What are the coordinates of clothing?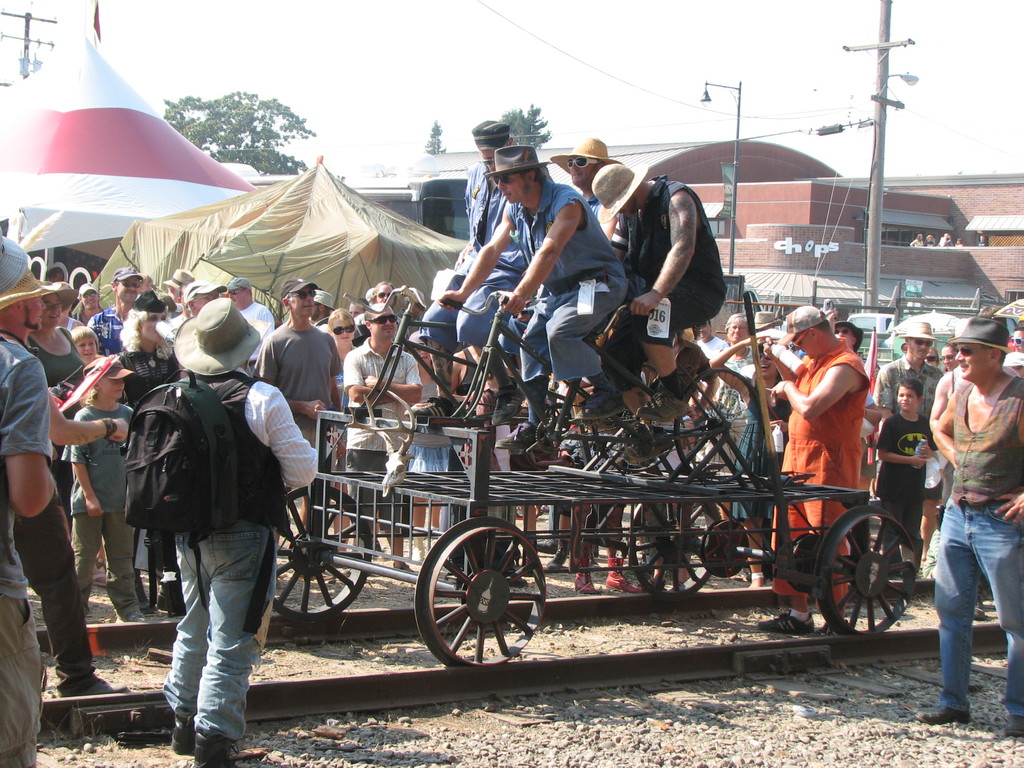
box(421, 161, 518, 346).
